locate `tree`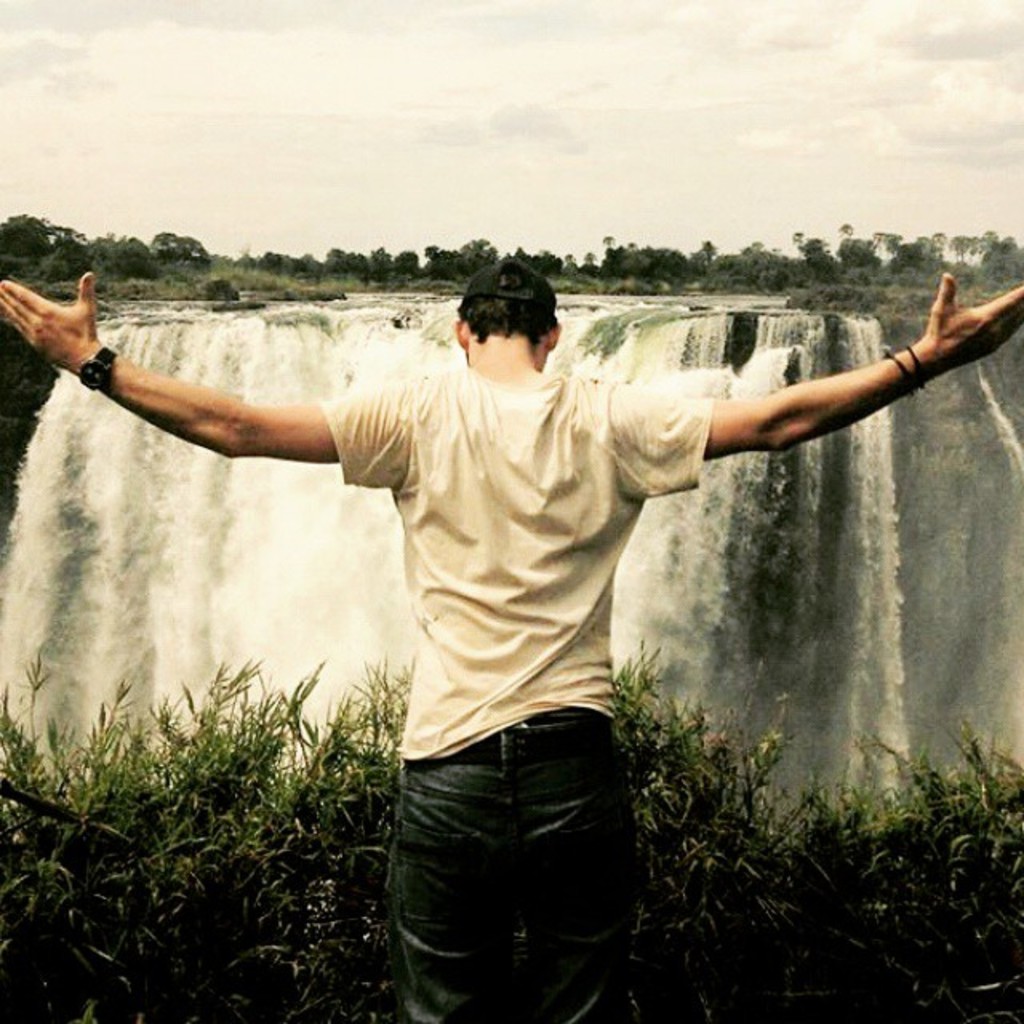
(923,229,962,270)
